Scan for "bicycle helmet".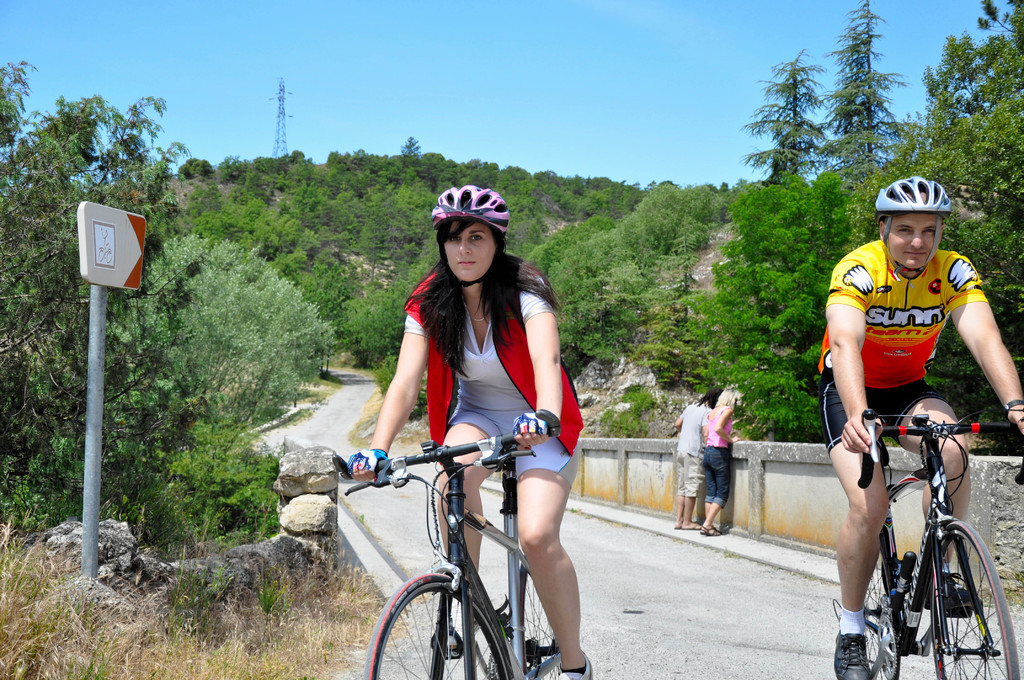
Scan result: bbox(432, 185, 509, 287).
